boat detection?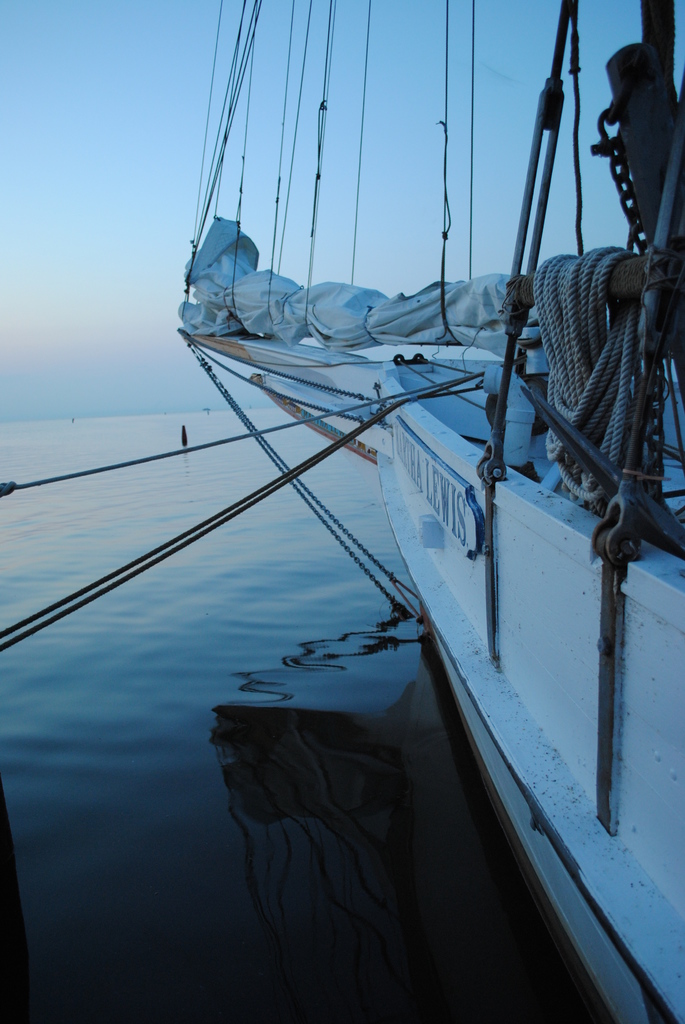
left=35, top=19, right=662, bottom=1004
